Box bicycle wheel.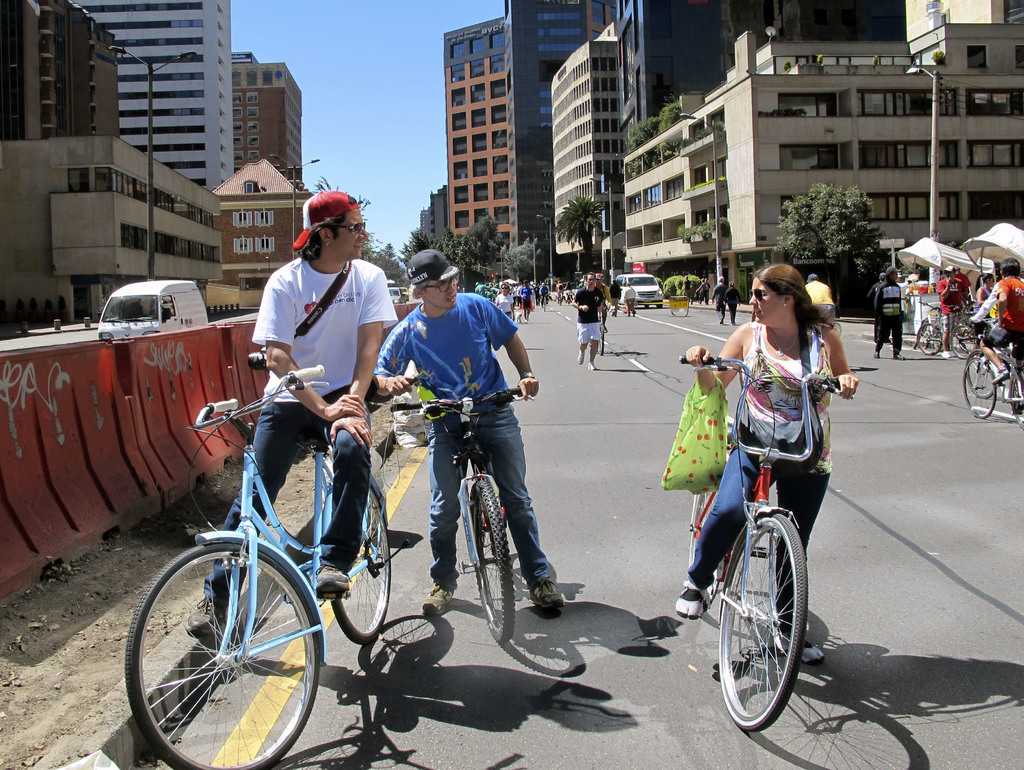
[914,324,940,358].
